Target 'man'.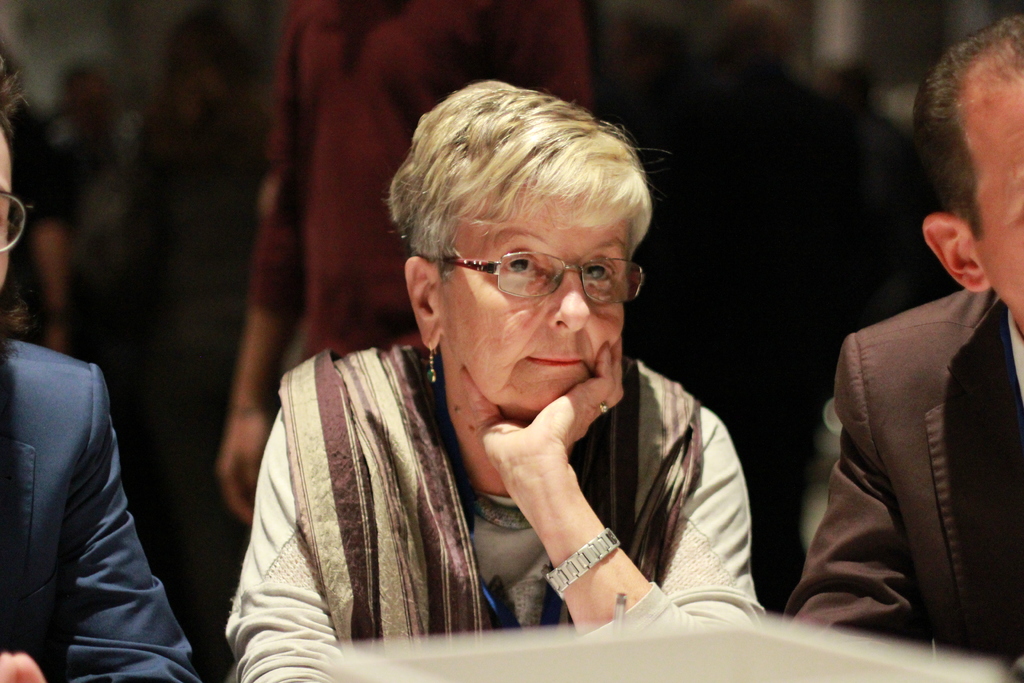
Target region: l=794, t=96, r=1022, b=666.
